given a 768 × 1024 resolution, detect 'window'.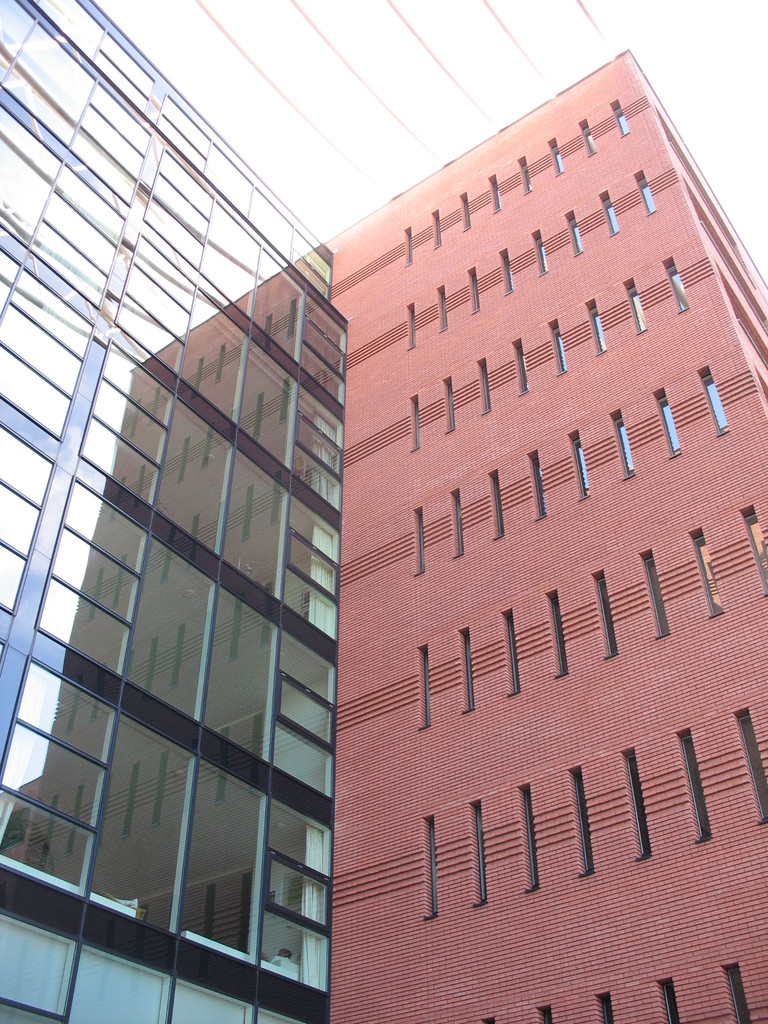
[x1=499, y1=262, x2=513, y2=293].
